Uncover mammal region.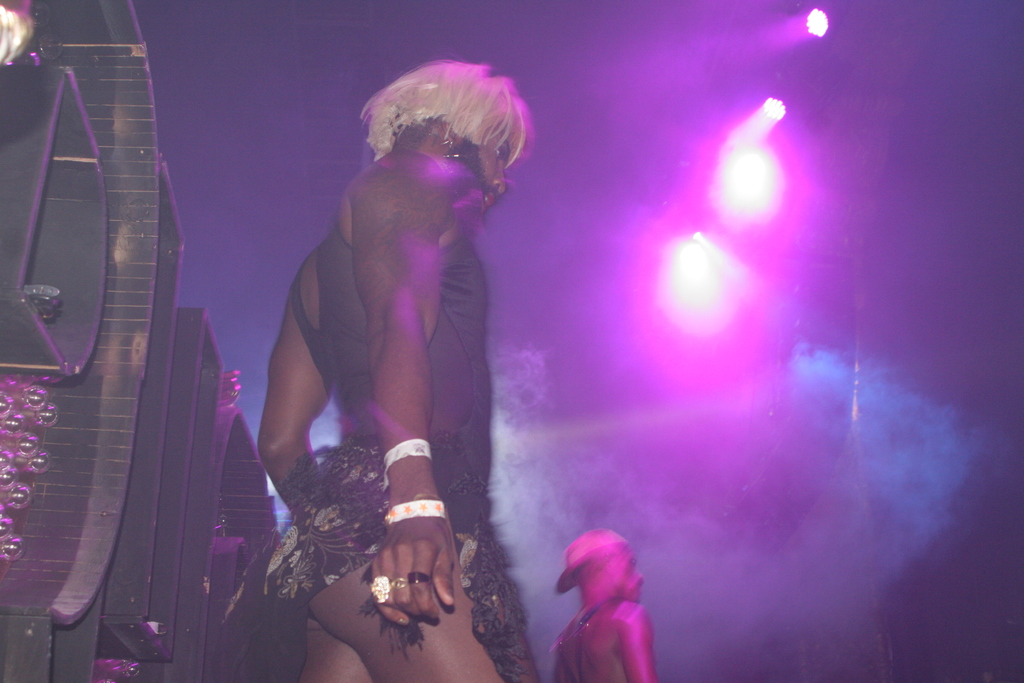
Uncovered: (x1=556, y1=529, x2=656, y2=677).
